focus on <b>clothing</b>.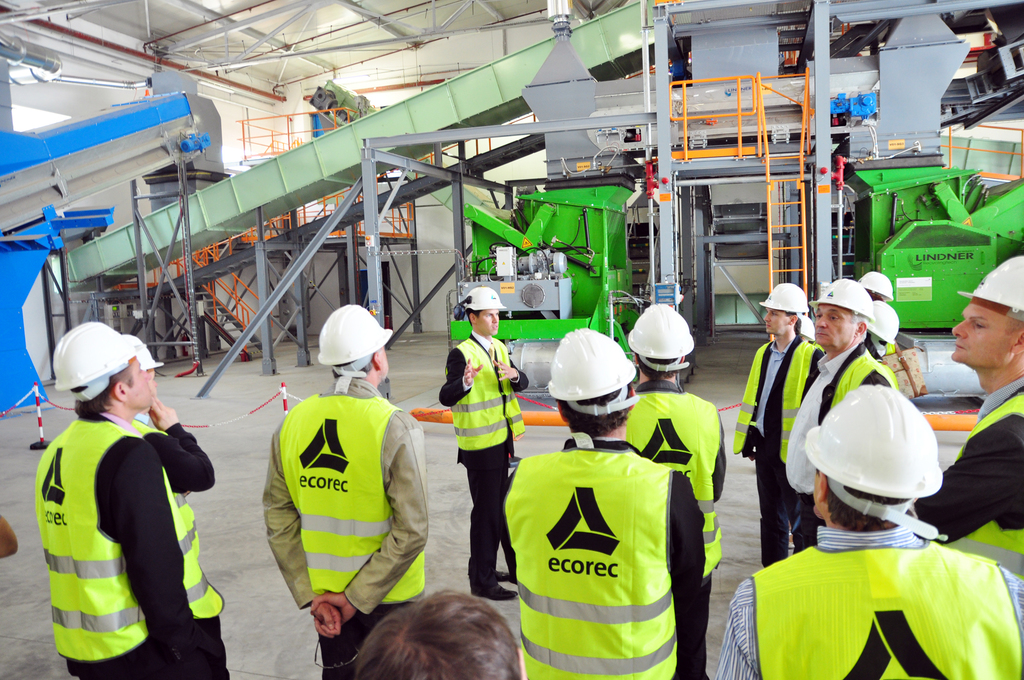
Focused at [618,378,728,574].
